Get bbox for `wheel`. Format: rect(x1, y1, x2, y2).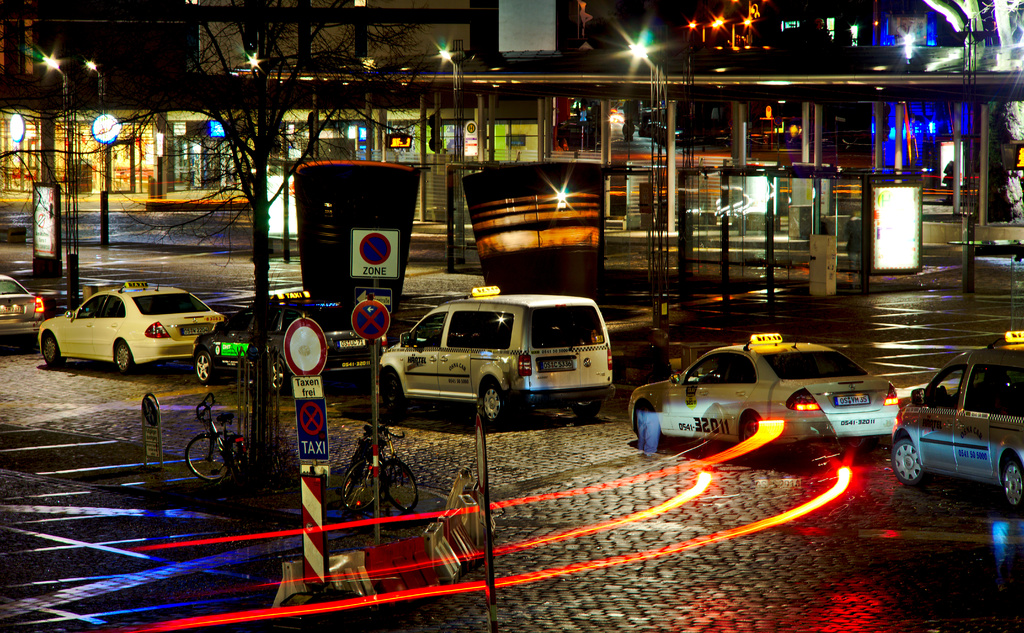
rect(343, 459, 378, 512).
